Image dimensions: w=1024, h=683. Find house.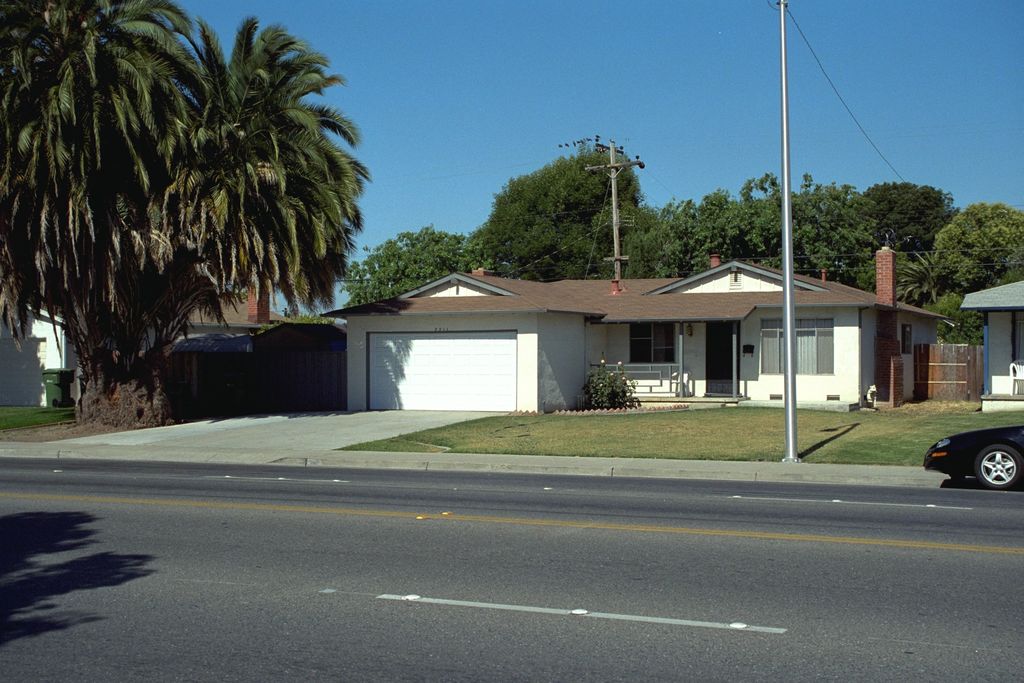
bbox=(124, 292, 301, 363).
